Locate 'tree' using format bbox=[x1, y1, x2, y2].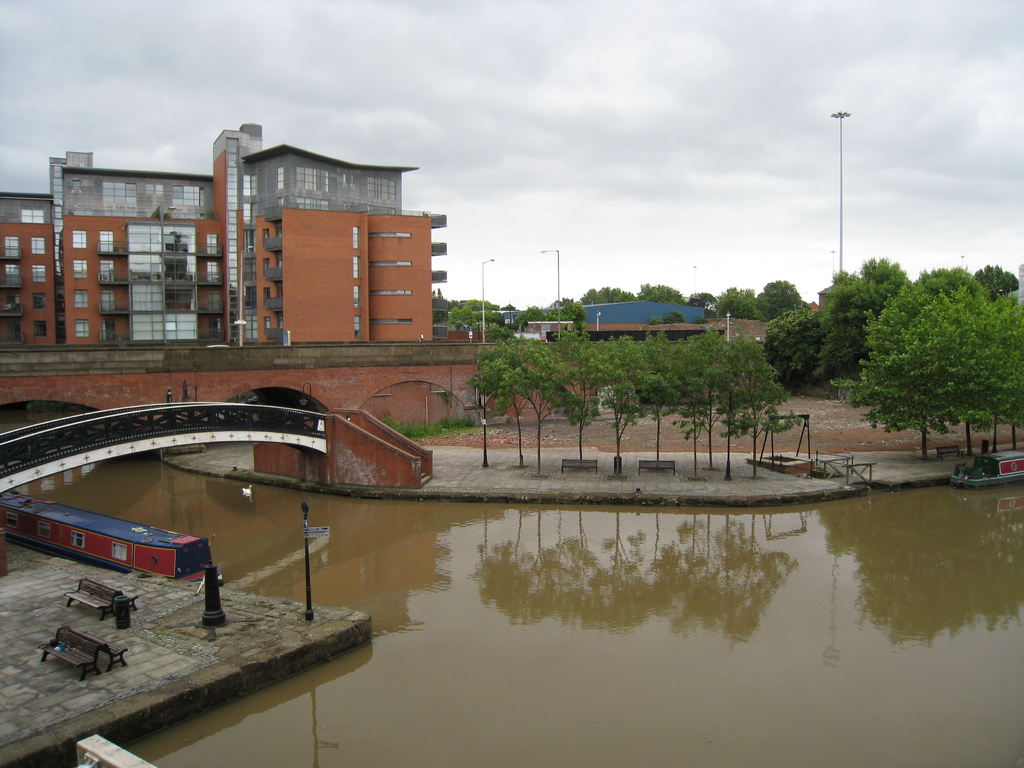
bbox=[715, 336, 744, 484].
